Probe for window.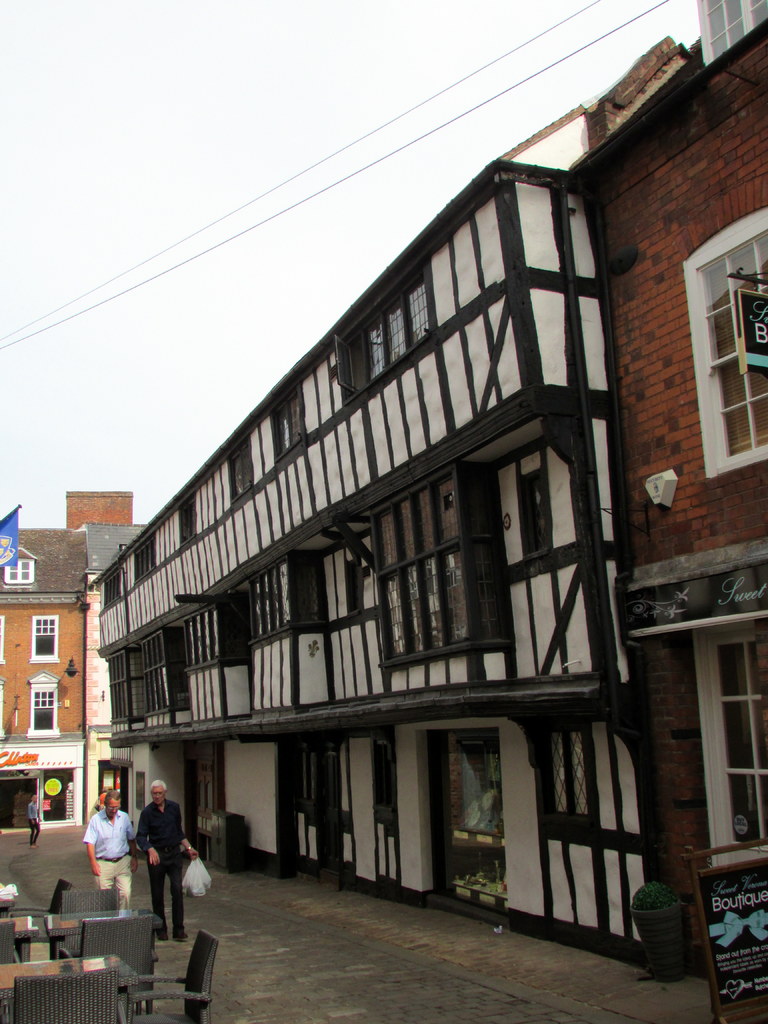
Probe result: bbox=[691, 630, 767, 882].
